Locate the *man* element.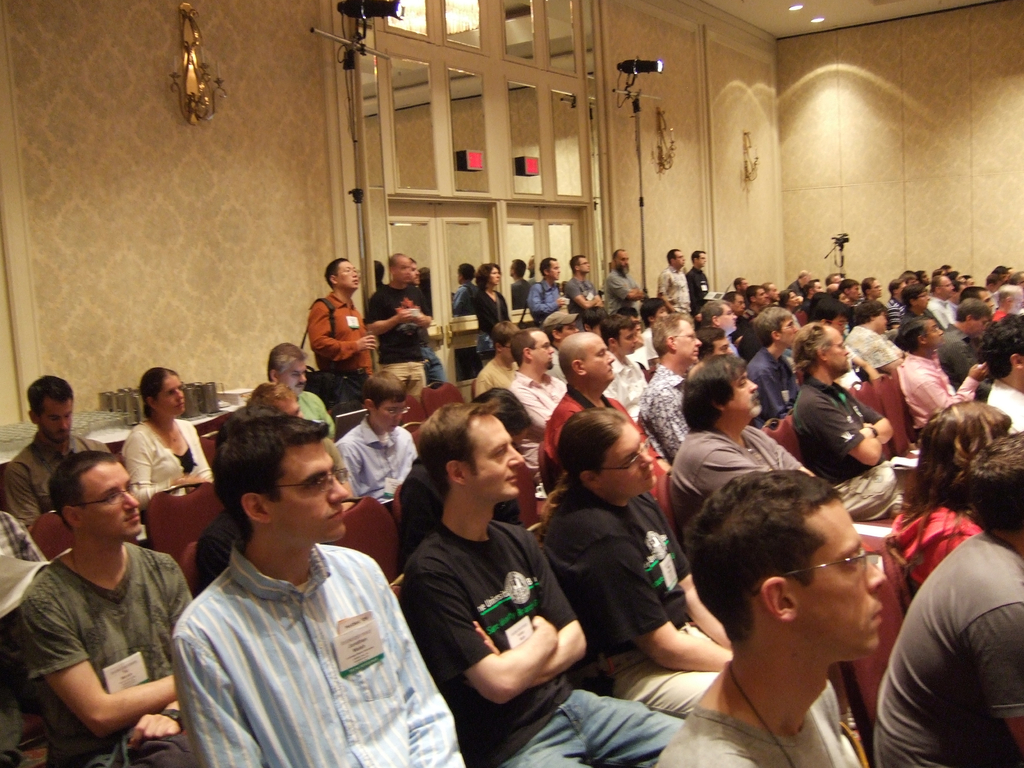
Element bbox: x1=0 y1=376 x2=102 y2=536.
